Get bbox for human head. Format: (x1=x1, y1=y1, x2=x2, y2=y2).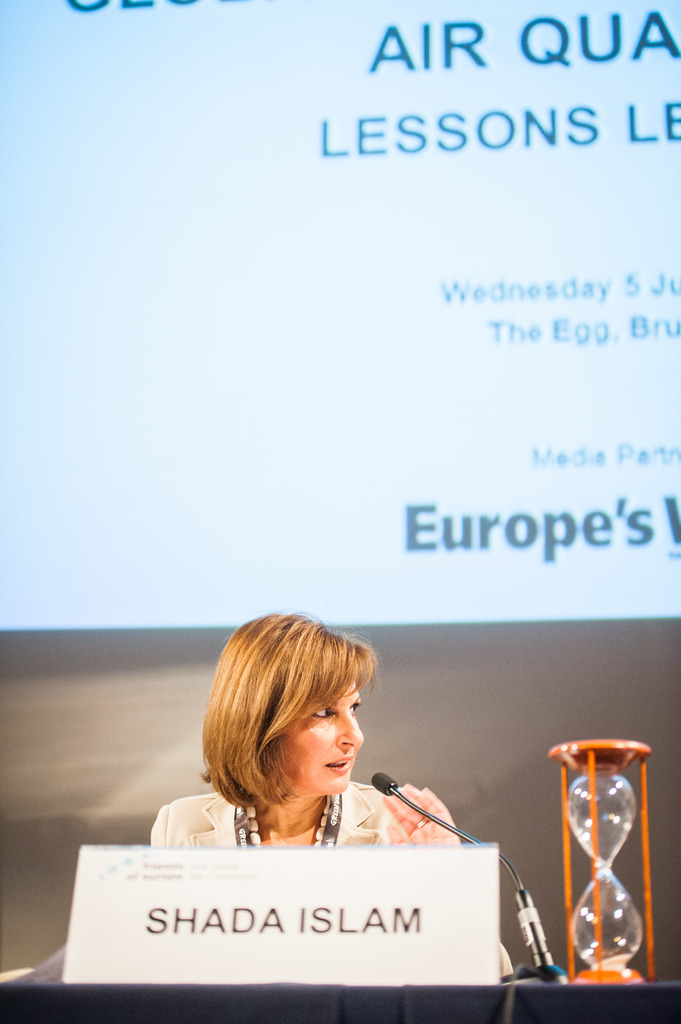
(x1=236, y1=632, x2=405, y2=811).
